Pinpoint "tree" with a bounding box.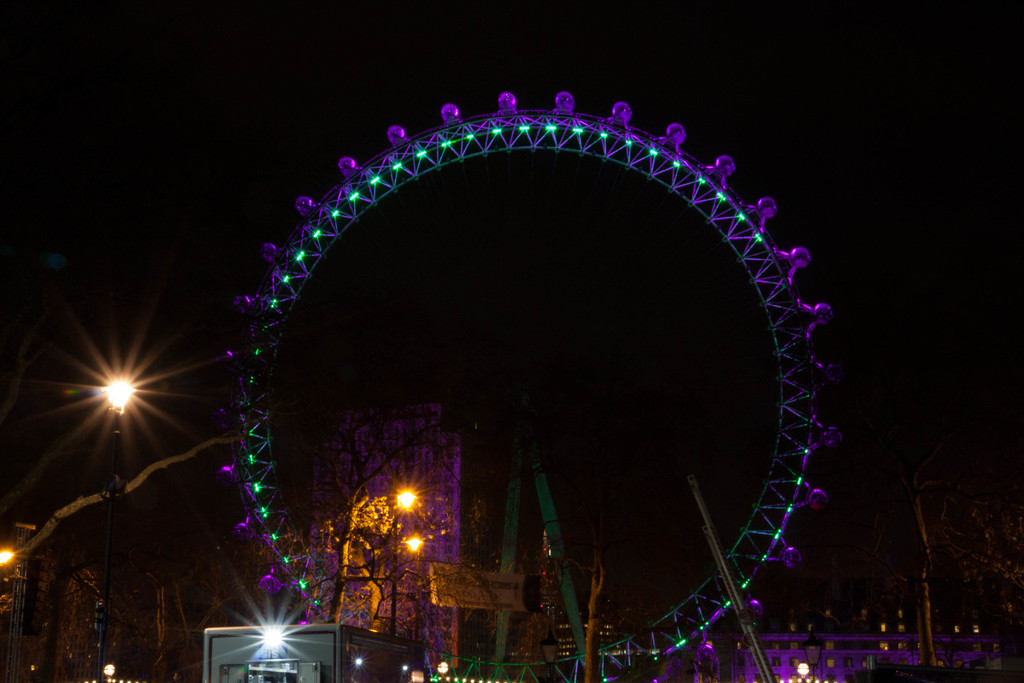
left=547, top=404, right=662, bottom=682.
